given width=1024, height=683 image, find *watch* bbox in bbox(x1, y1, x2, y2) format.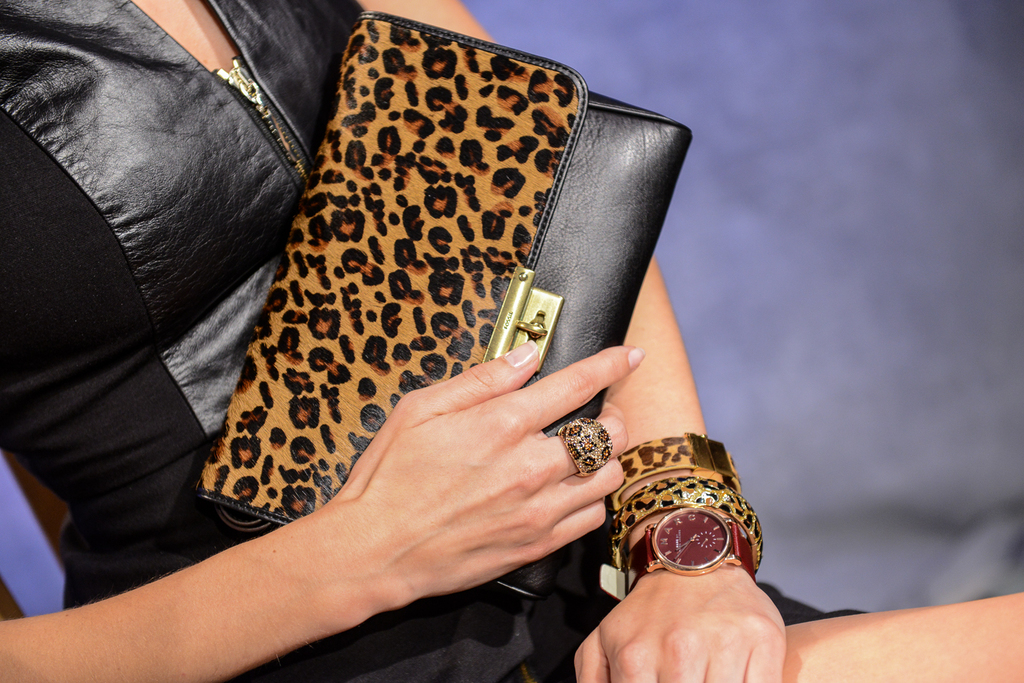
bbox(602, 503, 755, 597).
